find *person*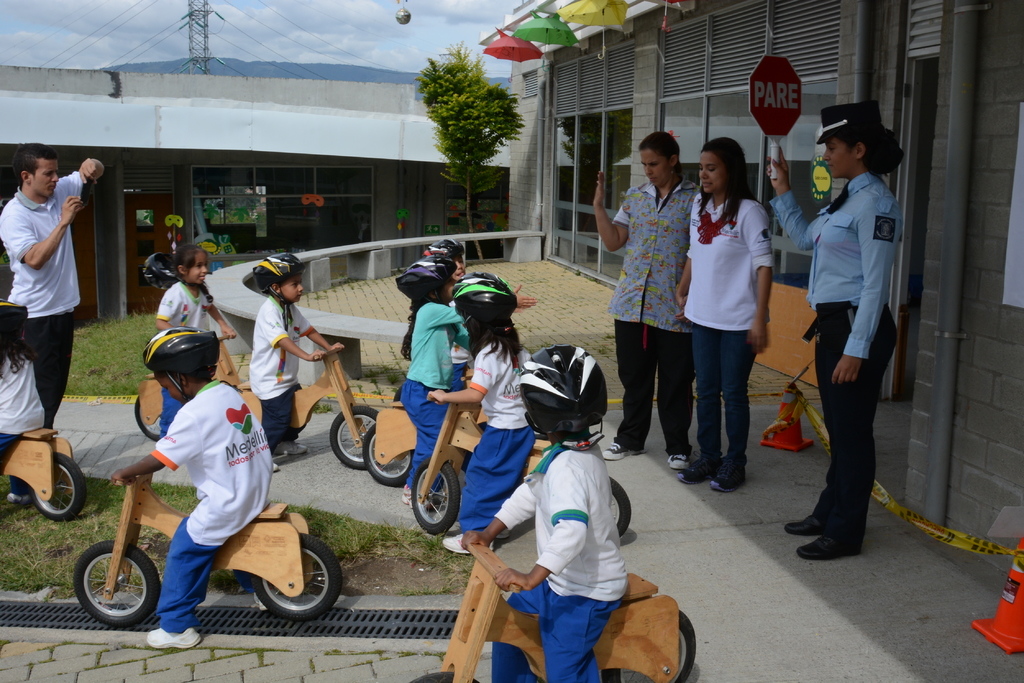
0:156:98:435
